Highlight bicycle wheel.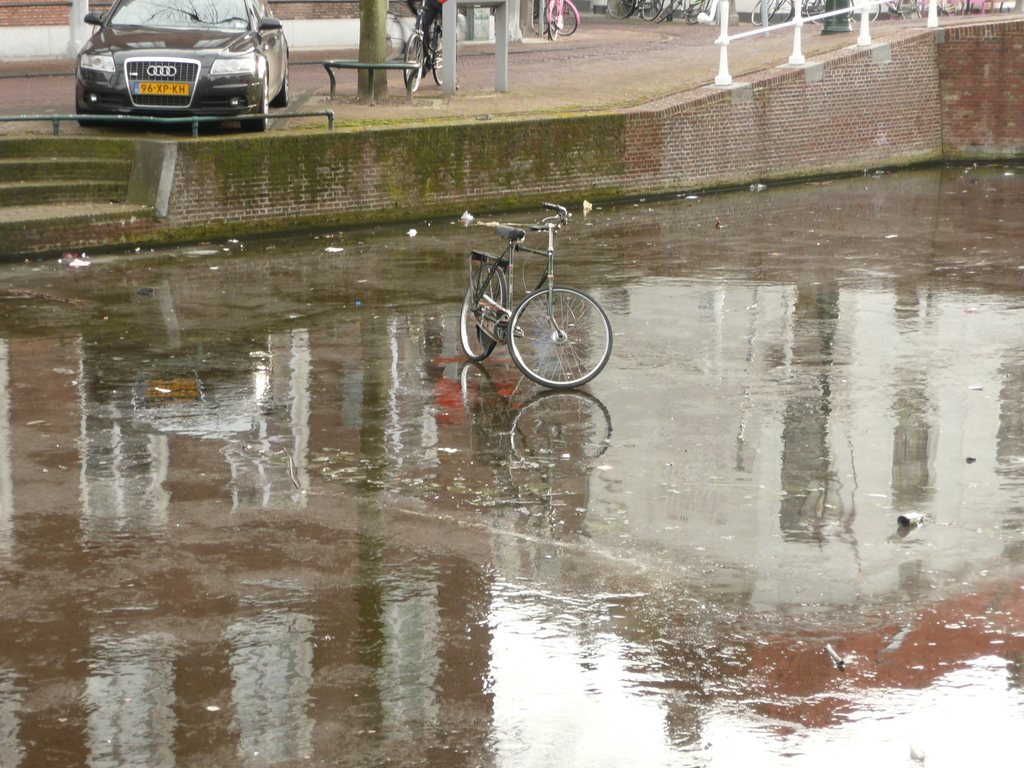
Highlighted region: [637, 0, 666, 20].
